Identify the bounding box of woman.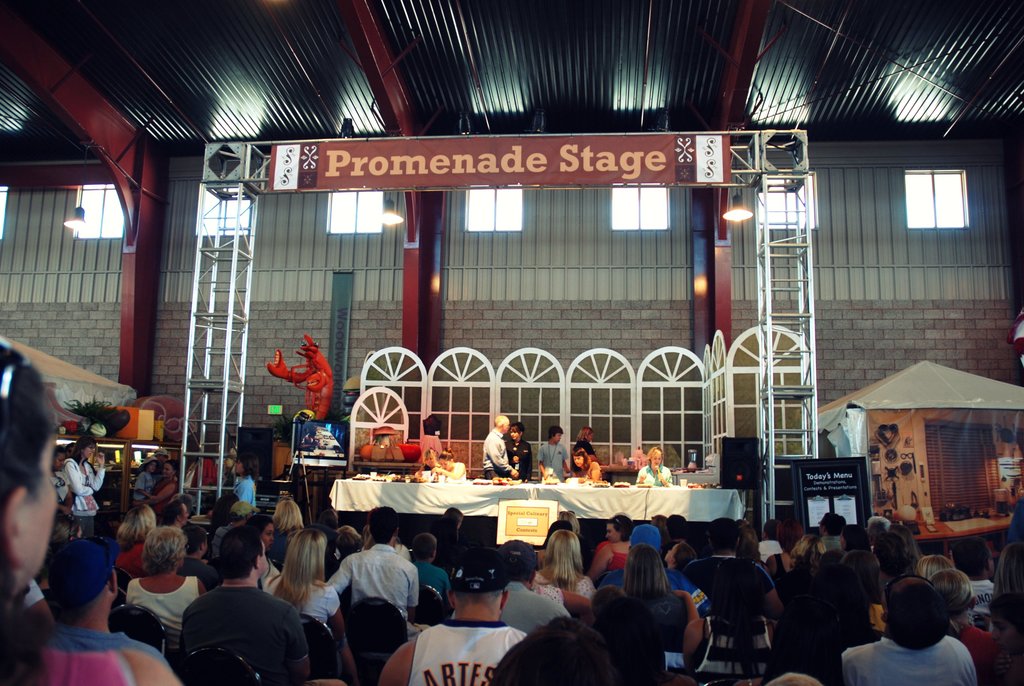
rect(114, 499, 158, 578).
